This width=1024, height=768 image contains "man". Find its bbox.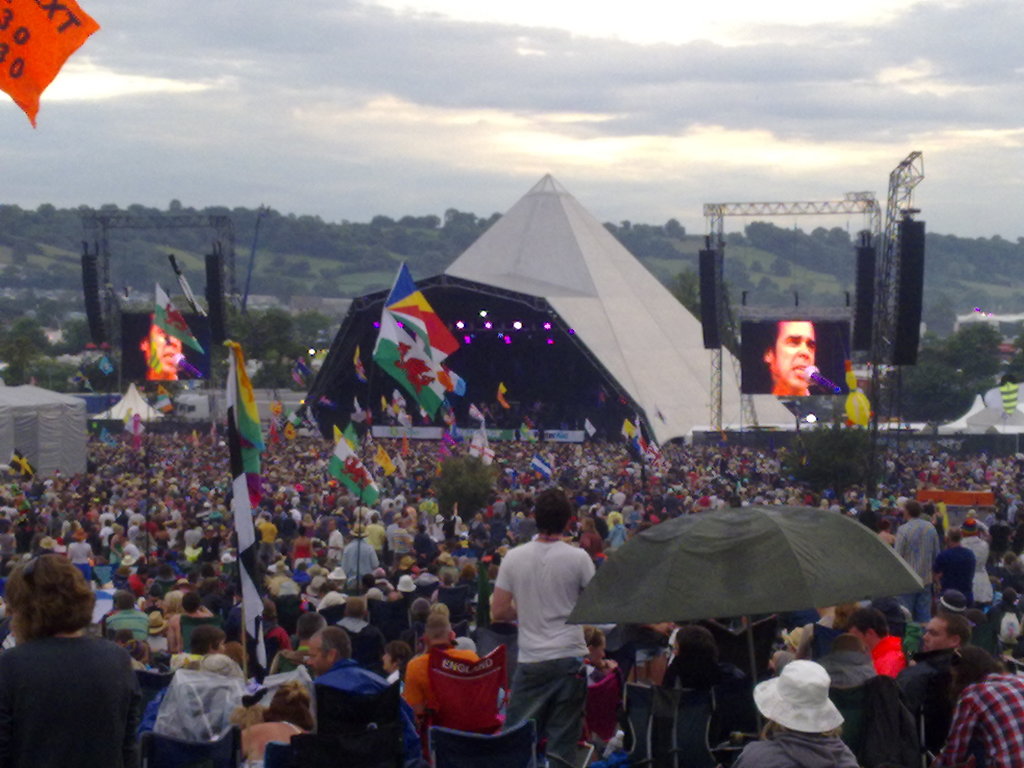
<box>765,316,815,393</box>.
